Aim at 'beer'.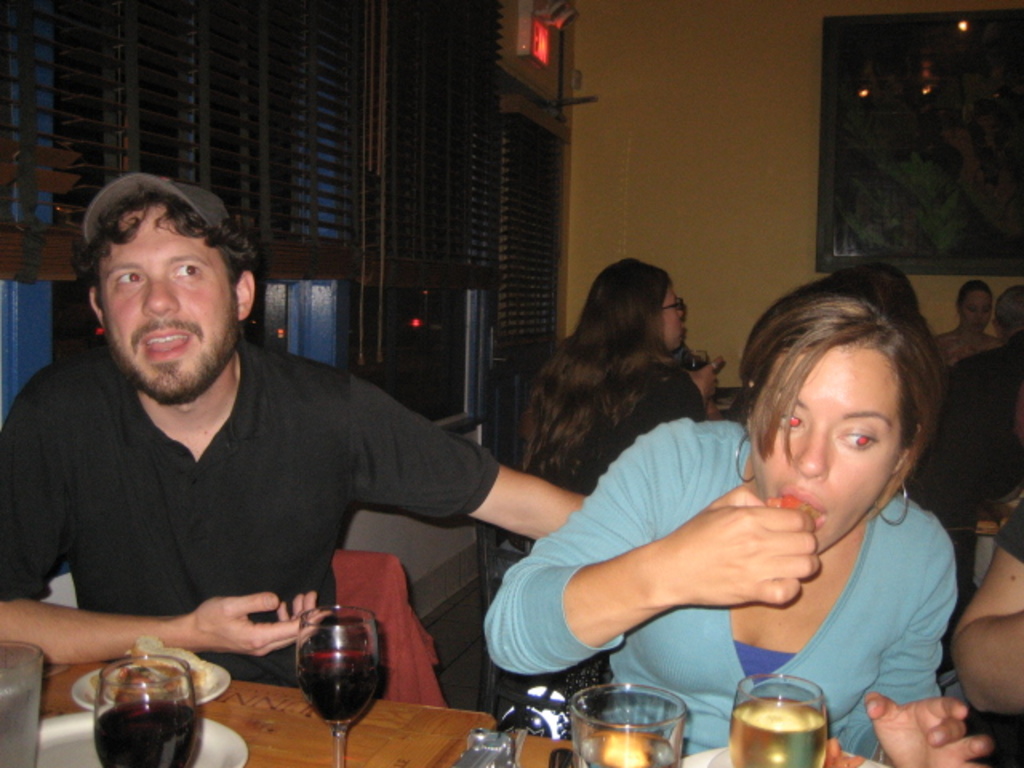
Aimed at <region>93, 643, 206, 766</region>.
